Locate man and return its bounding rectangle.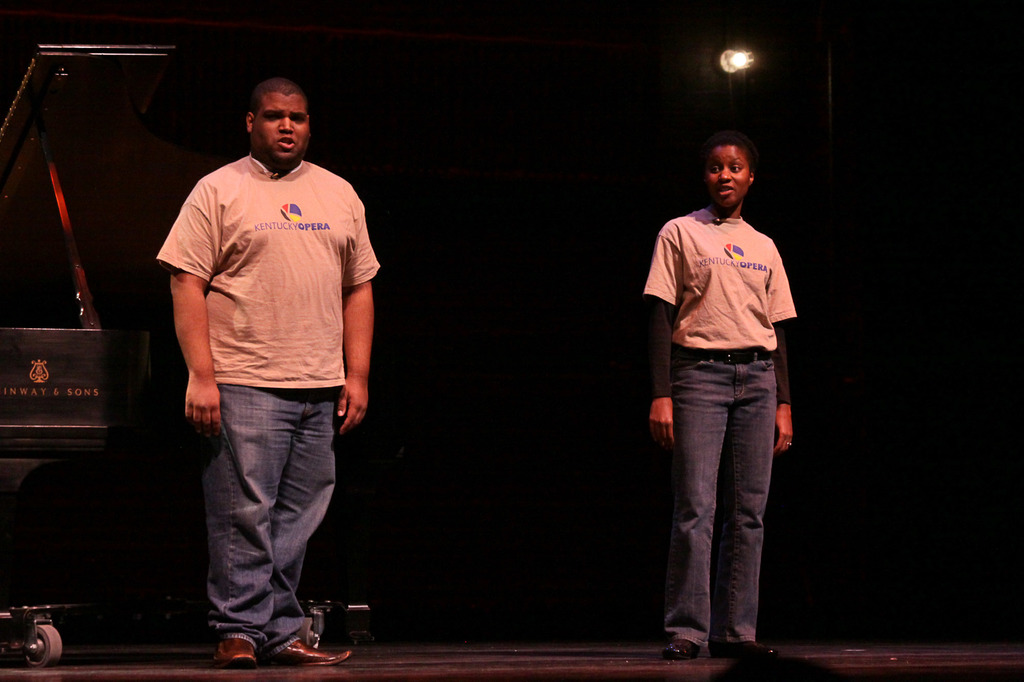
156/77/380/666.
